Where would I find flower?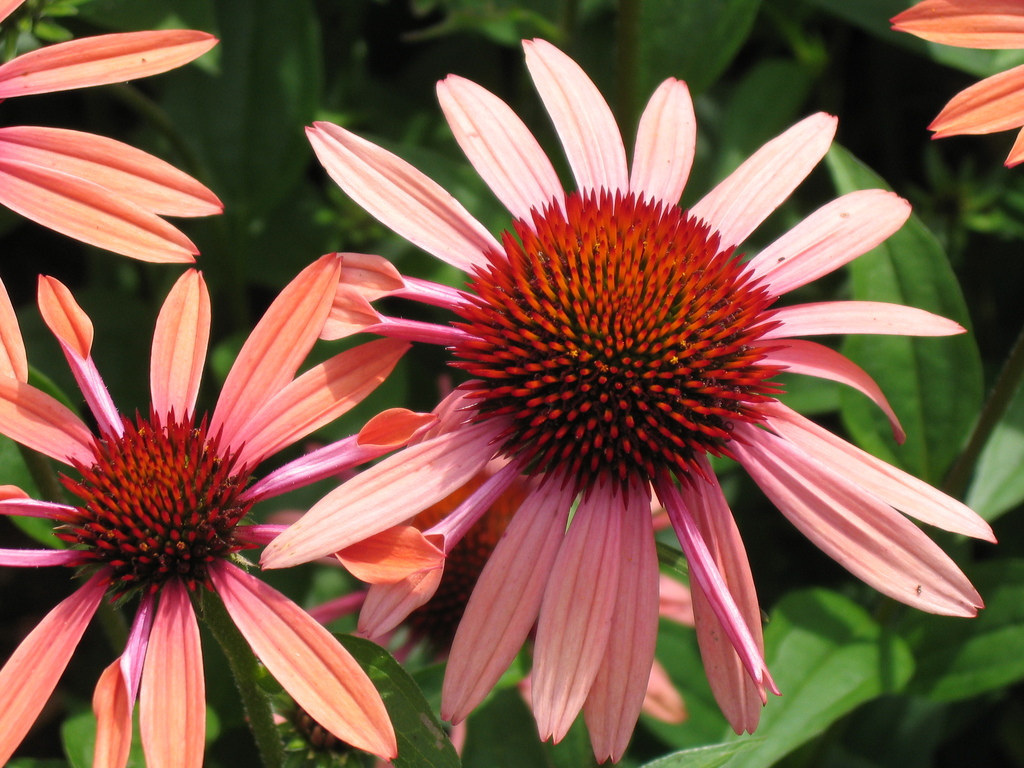
At BBox(214, 49, 996, 753).
